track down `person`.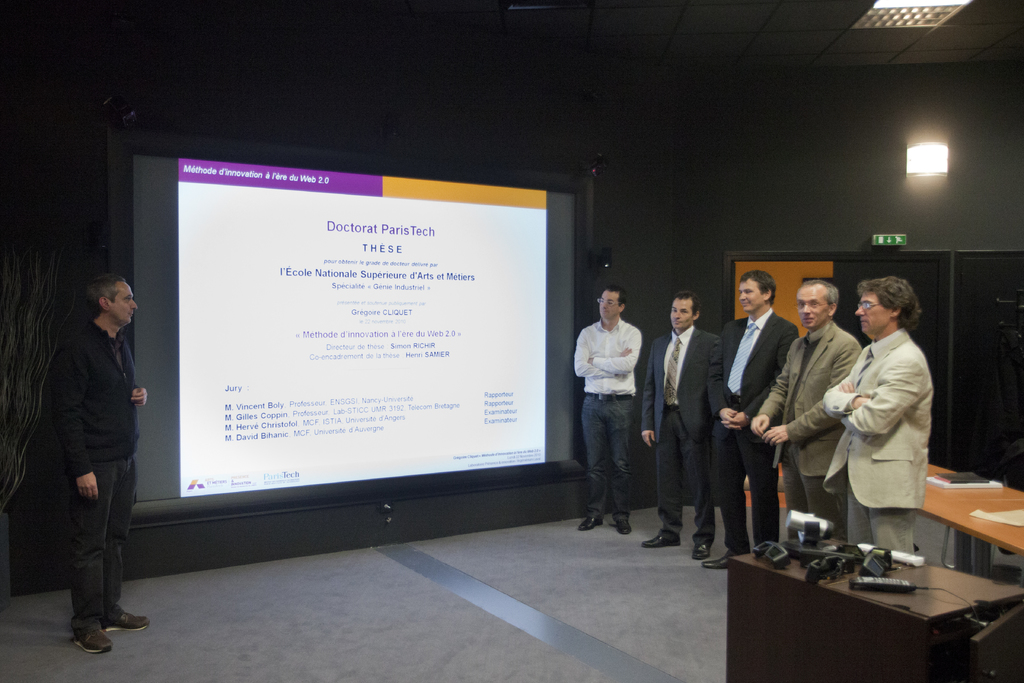
Tracked to [644,290,719,559].
